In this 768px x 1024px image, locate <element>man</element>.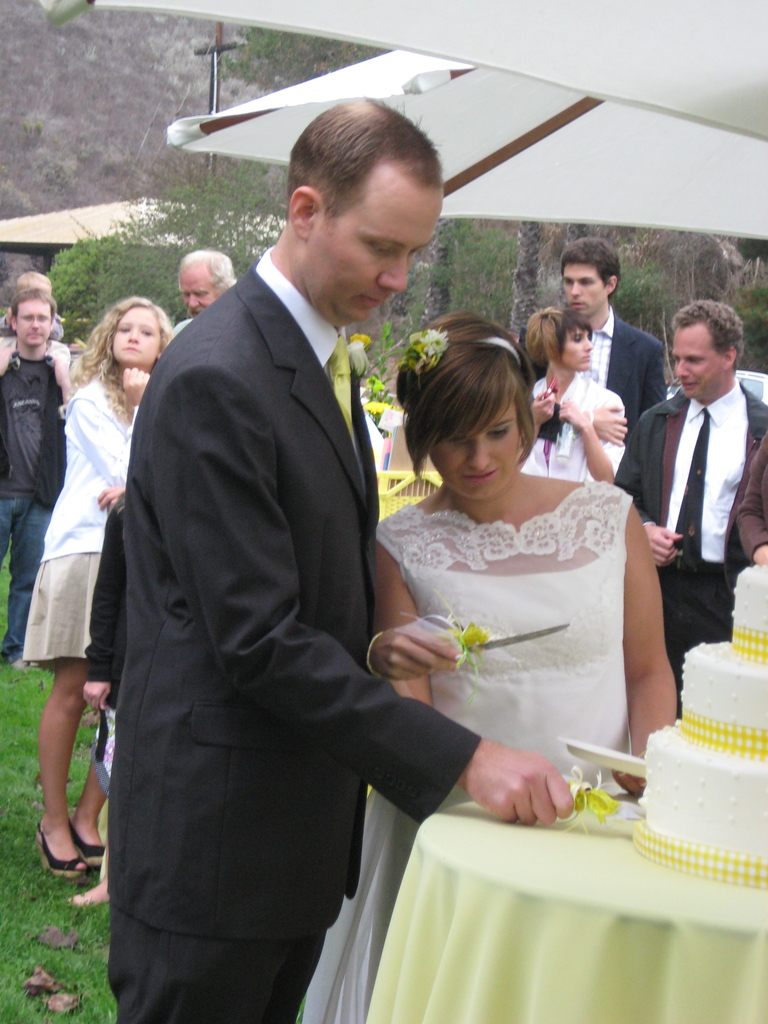
Bounding box: region(514, 235, 668, 457).
